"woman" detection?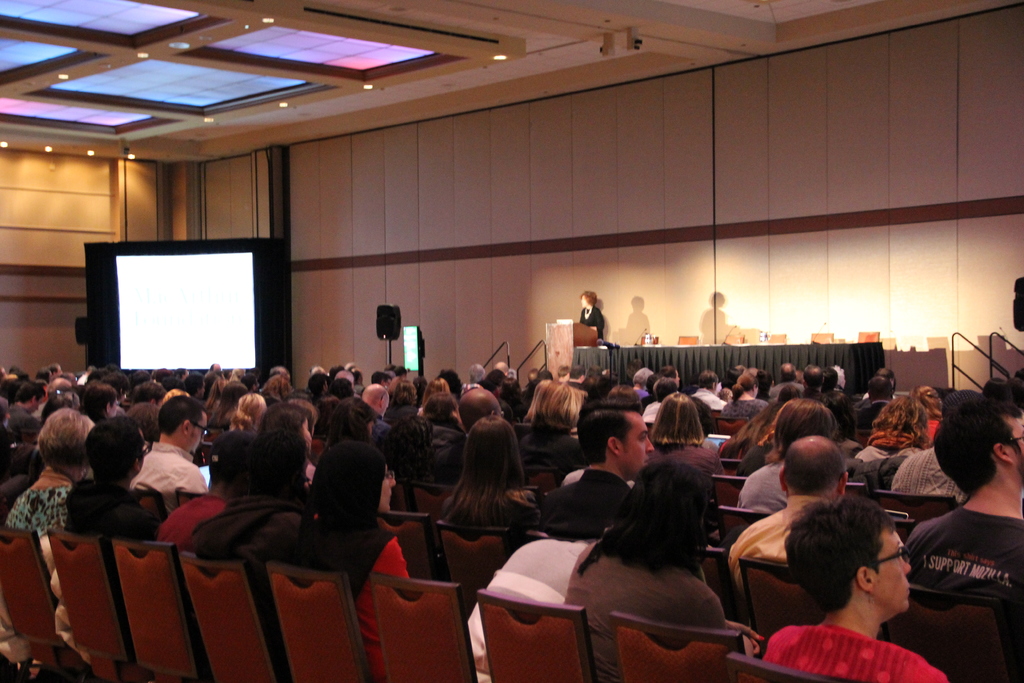
(916, 384, 947, 452)
